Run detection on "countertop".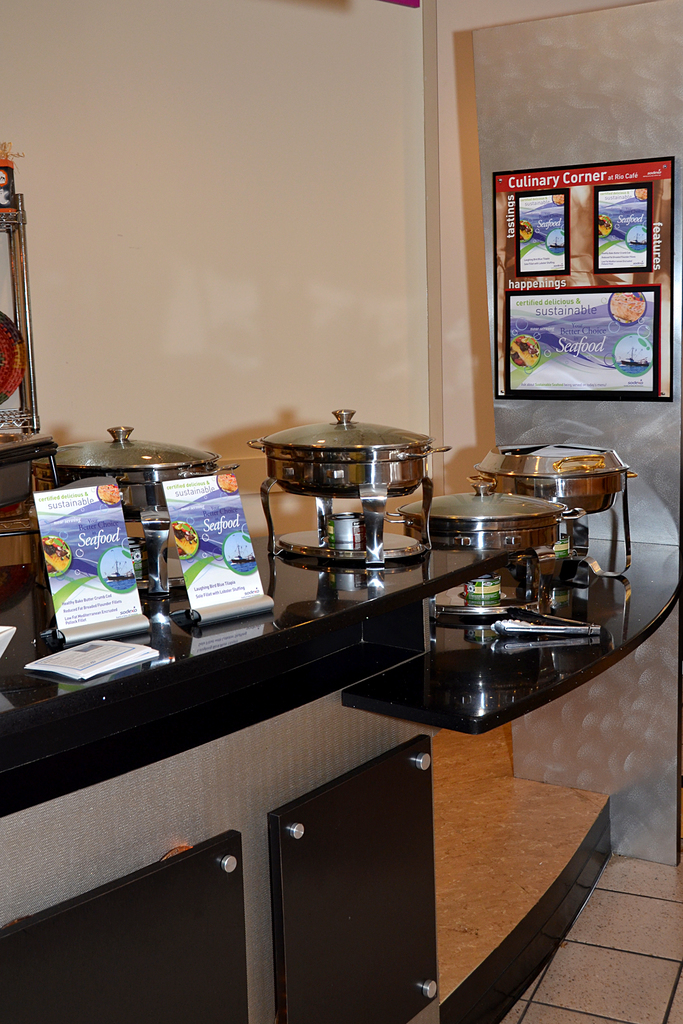
Result: l=0, t=490, r=535, b=1023.
